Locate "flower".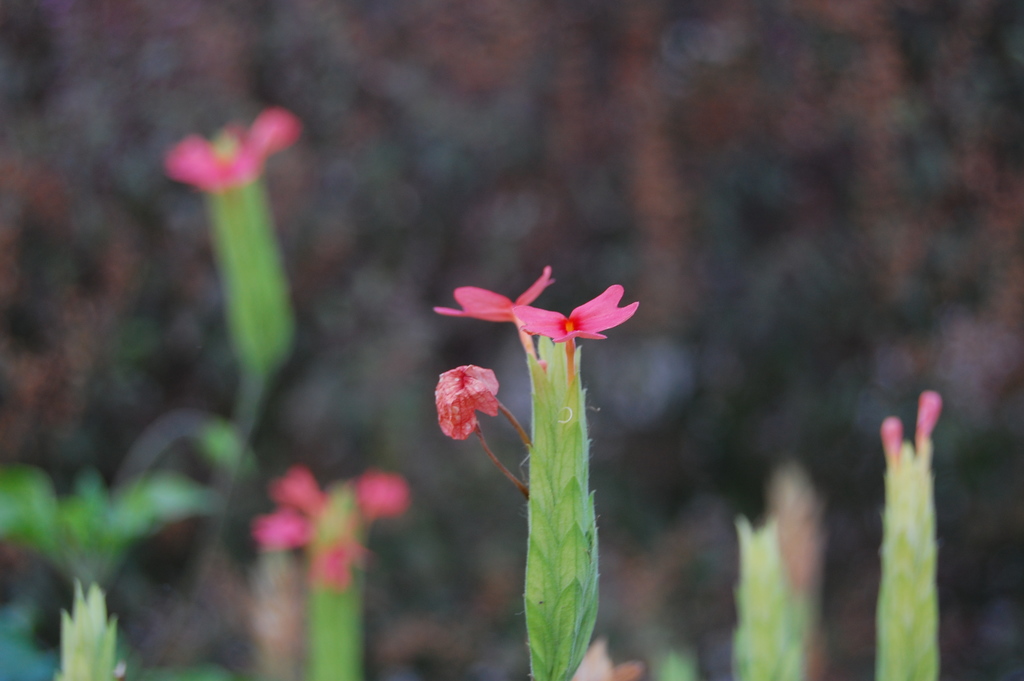
Bounding box: (252,466,412,593).
